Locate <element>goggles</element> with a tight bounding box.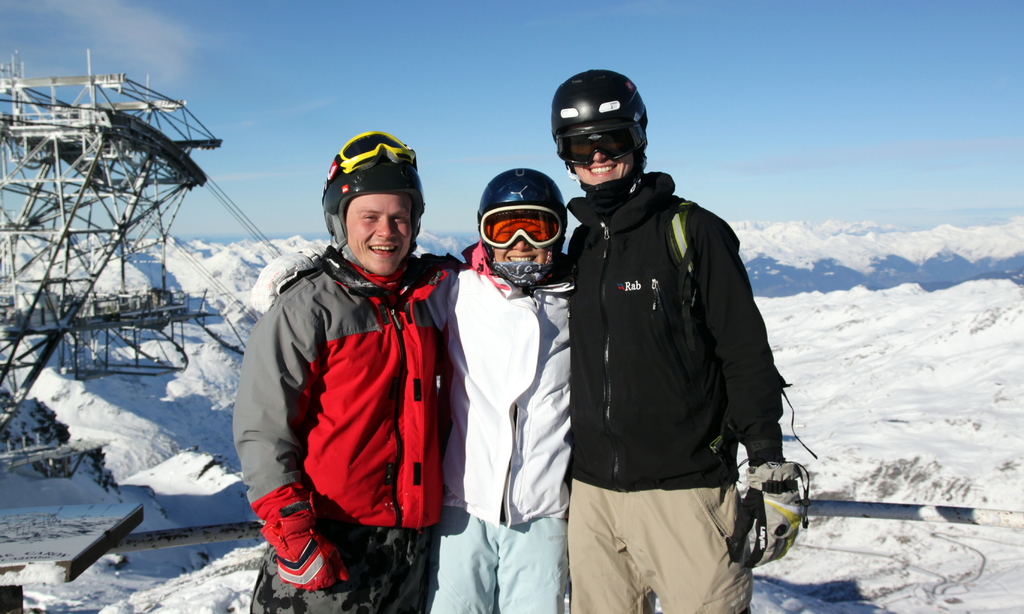
left=563, top=127, right=634, bottom=161.
